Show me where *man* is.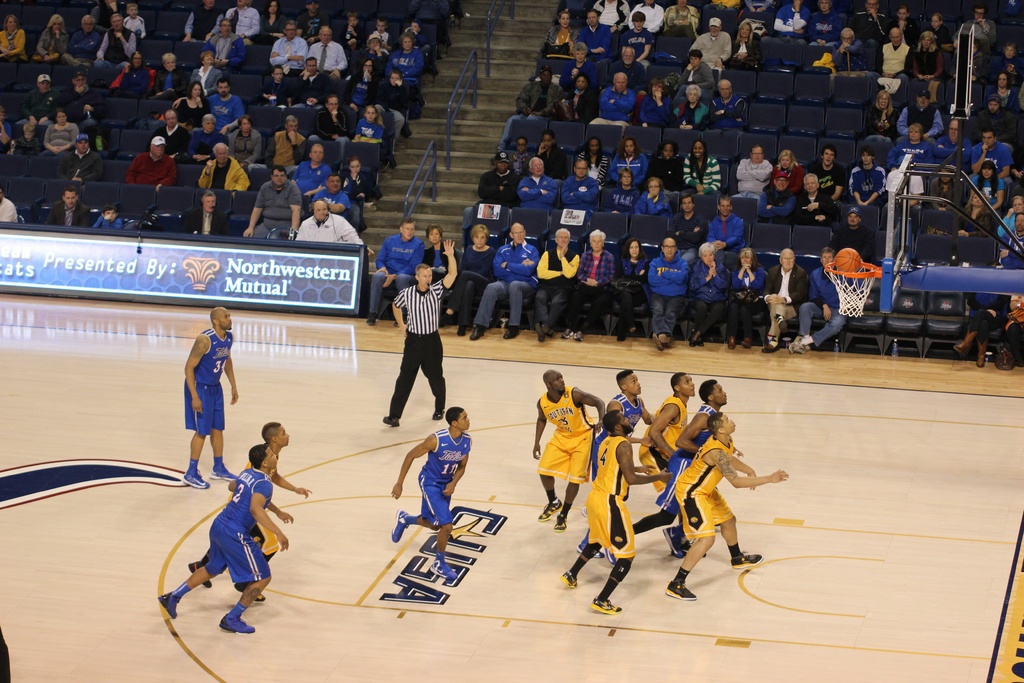
*man* is at 310/26/349/79.
